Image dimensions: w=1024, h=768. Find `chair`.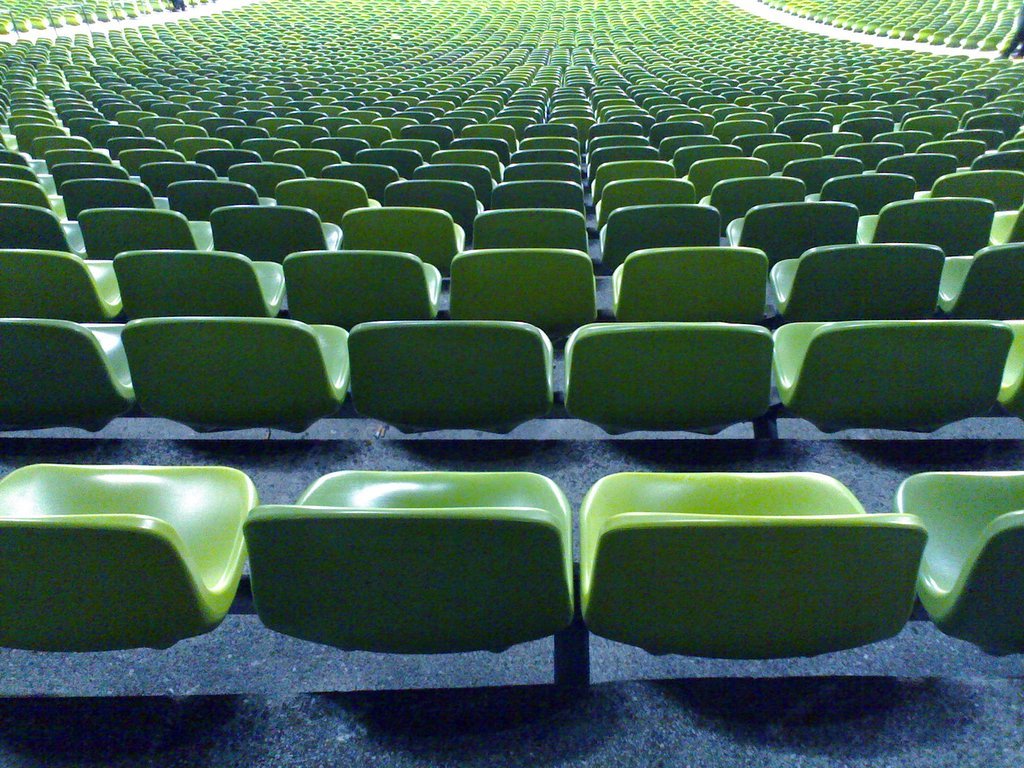
583 135 653 151.
